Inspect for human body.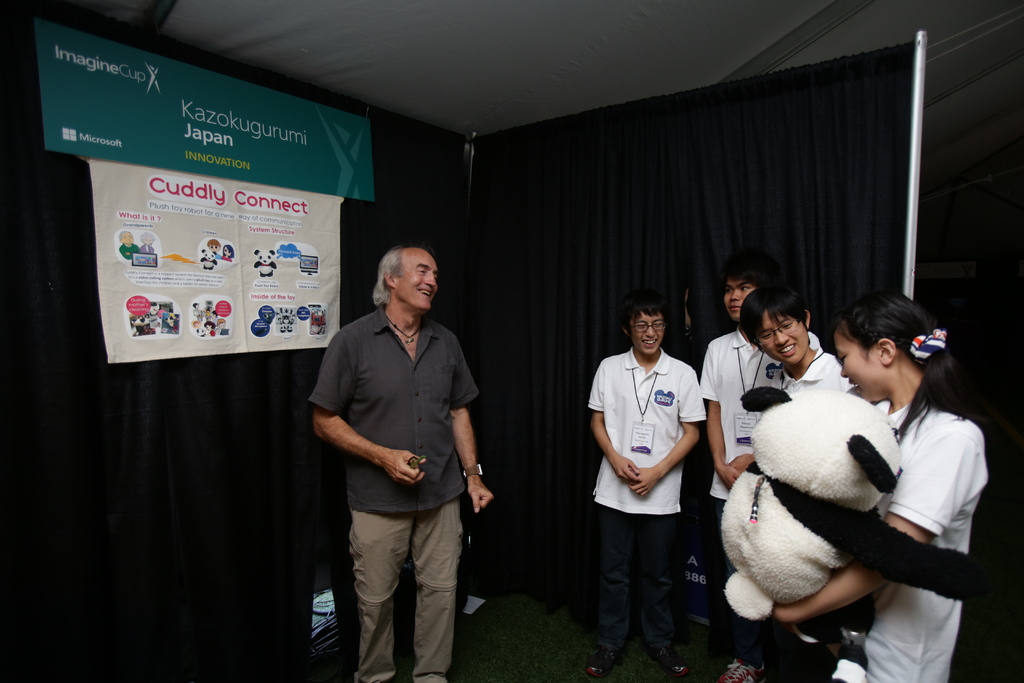
Inspection: <box>116,242,140,260</box>.
